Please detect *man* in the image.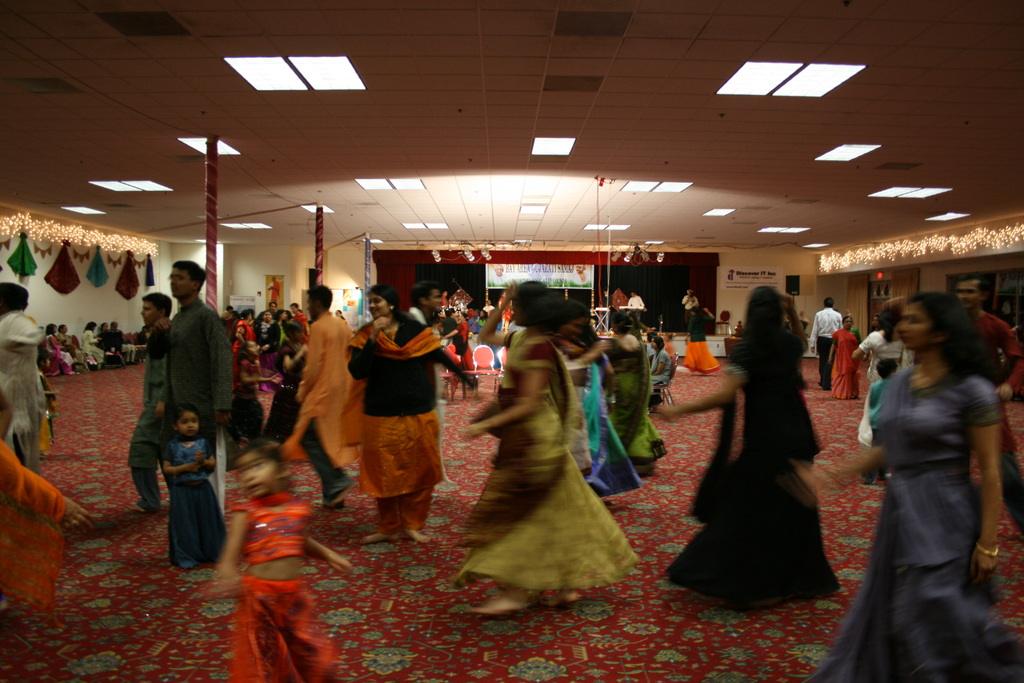
225:302:237:318.
